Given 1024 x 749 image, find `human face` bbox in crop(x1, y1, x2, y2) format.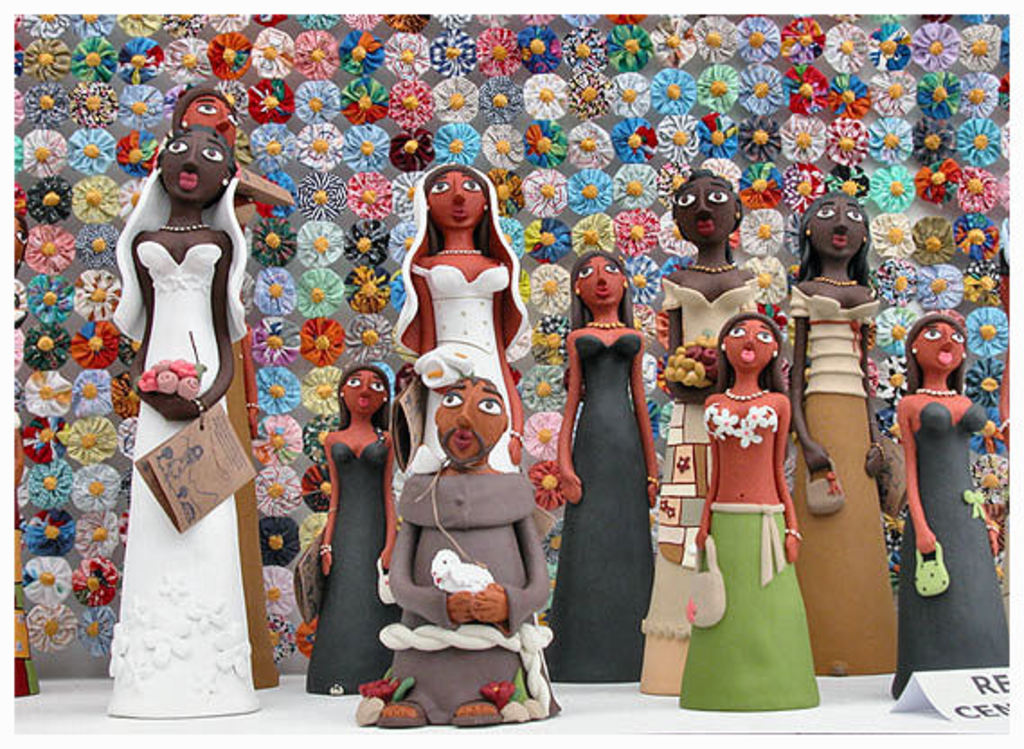
crop(184, 95, 238, 151).
